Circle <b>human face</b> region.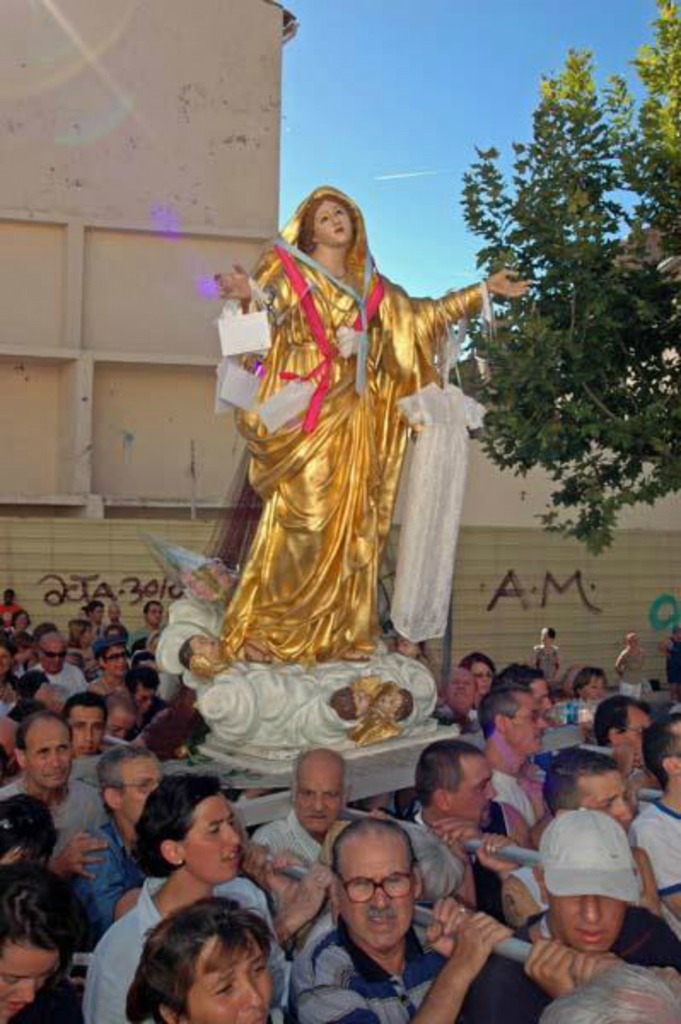
Region: select_region(104, 644, 123, 672).
